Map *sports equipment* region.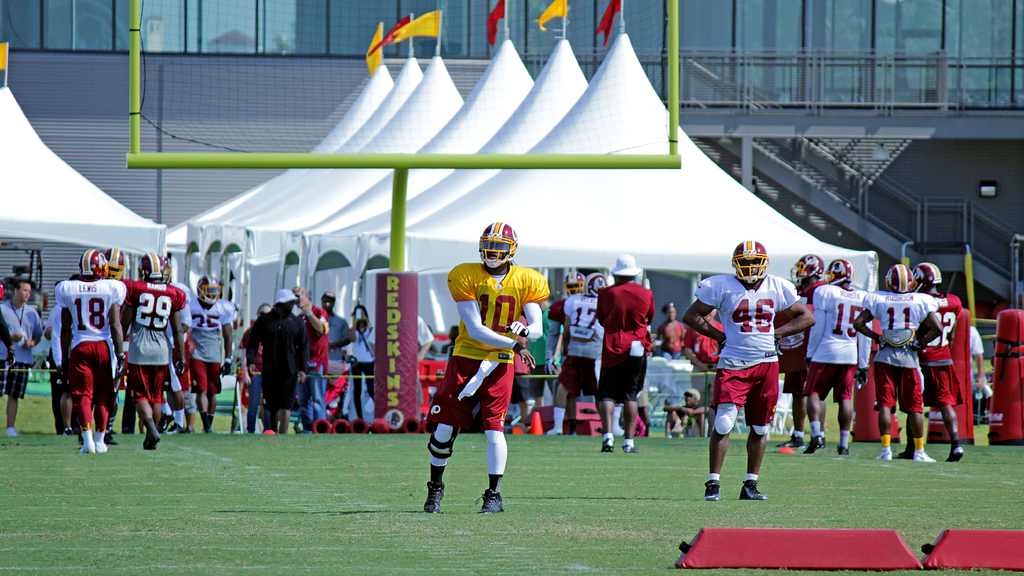
Mapped to x1=81 y1=246 x2=110 y2=280.
